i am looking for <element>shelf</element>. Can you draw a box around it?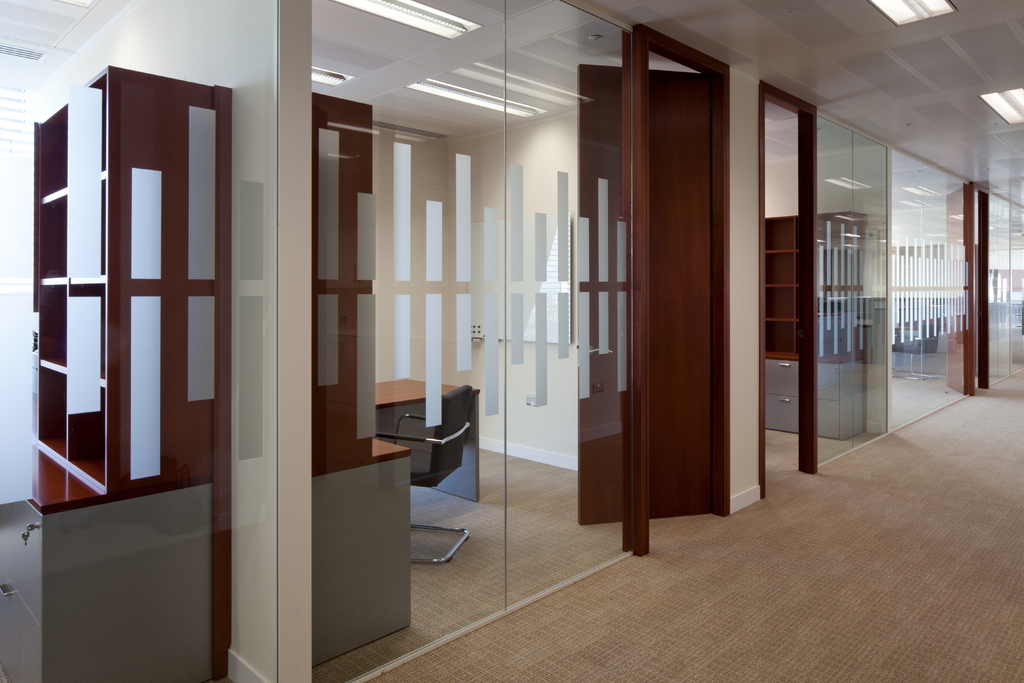
Sure, the bounding box is bbox=[757, 286, 796, 320].
